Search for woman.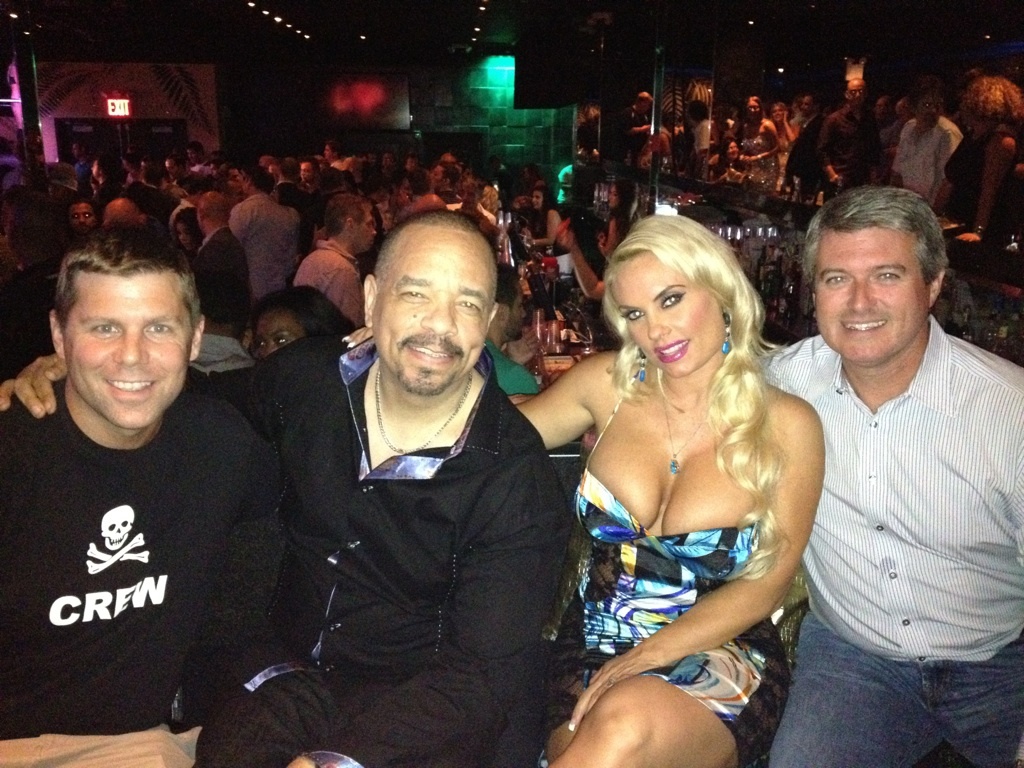
Found at detection(514, 211, 825, 767).
